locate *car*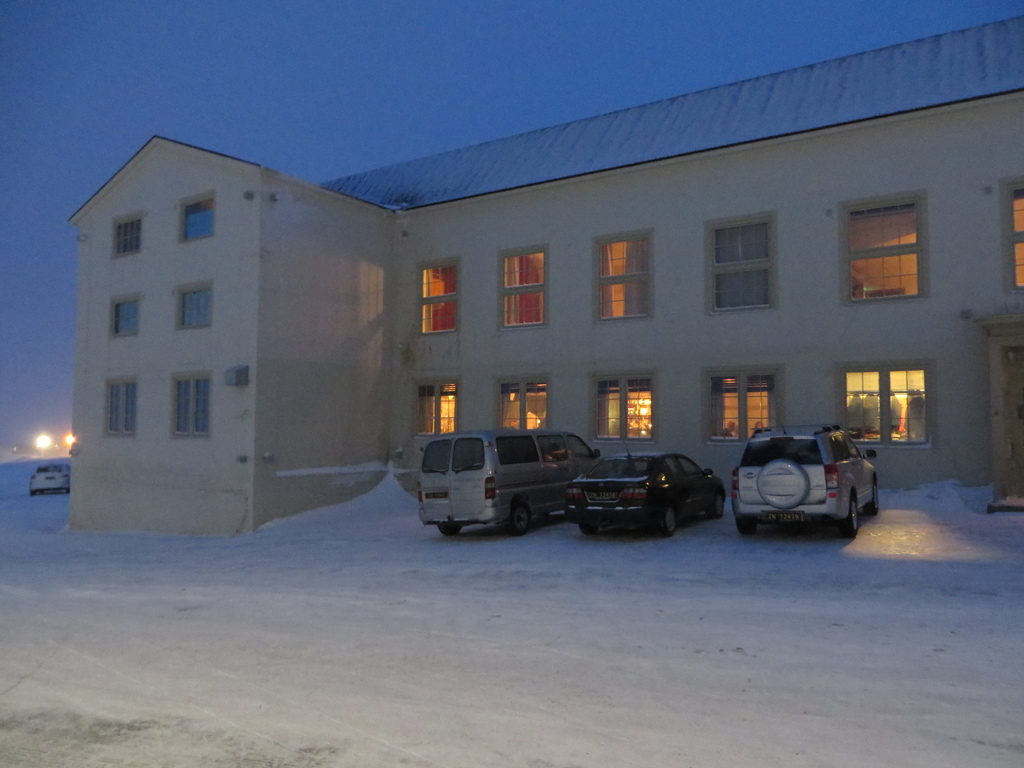
417, 430, 604, 542
